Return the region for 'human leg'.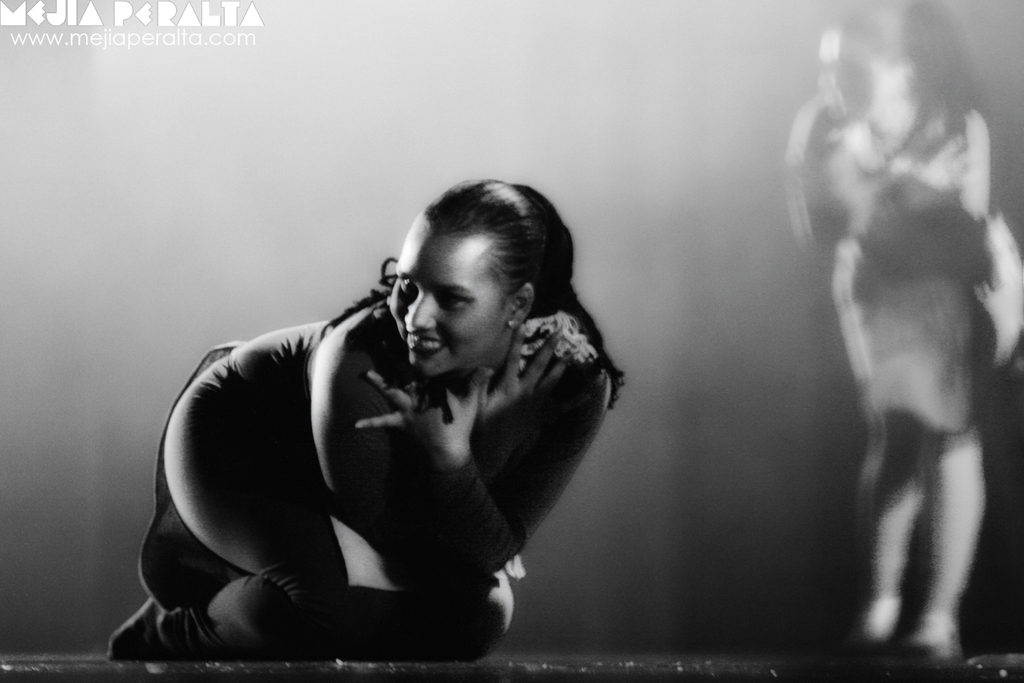
select_region(111, 344, 352, 653).
